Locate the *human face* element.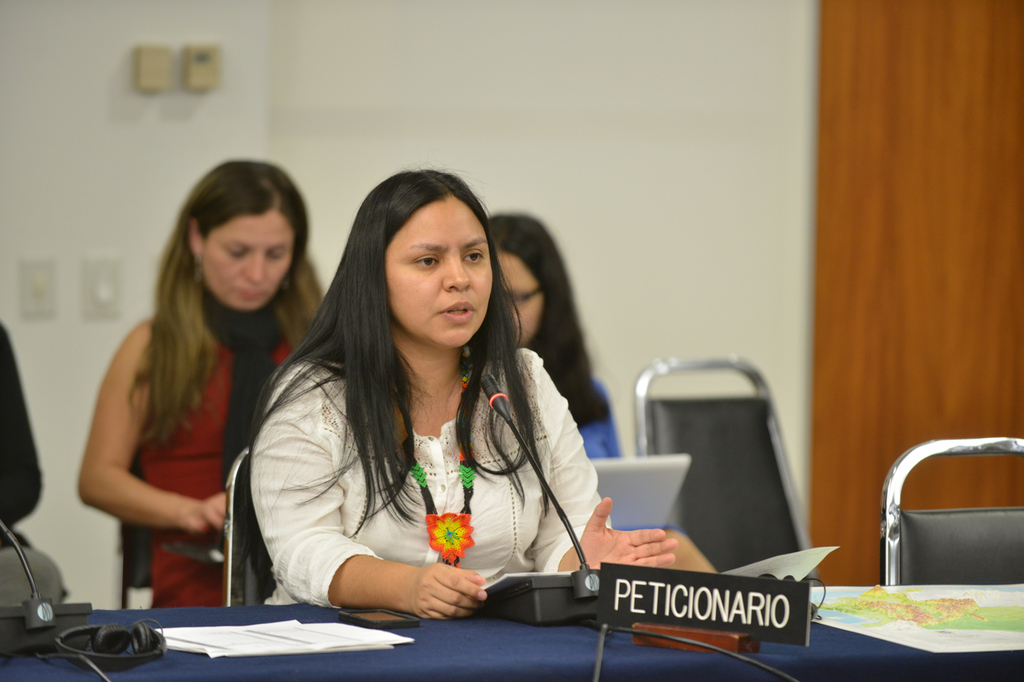
Element bbox: BBox(201, 207, 295, 308).
